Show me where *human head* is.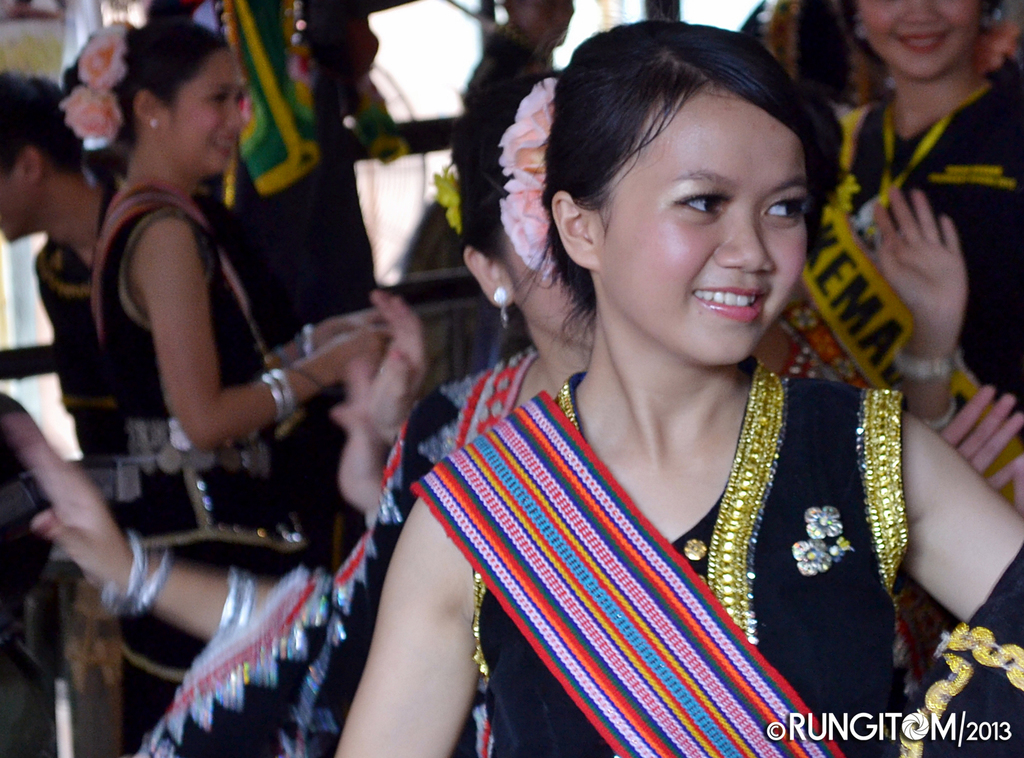
*human head* is at [left=523, top=25, right=811, bottom=328].
